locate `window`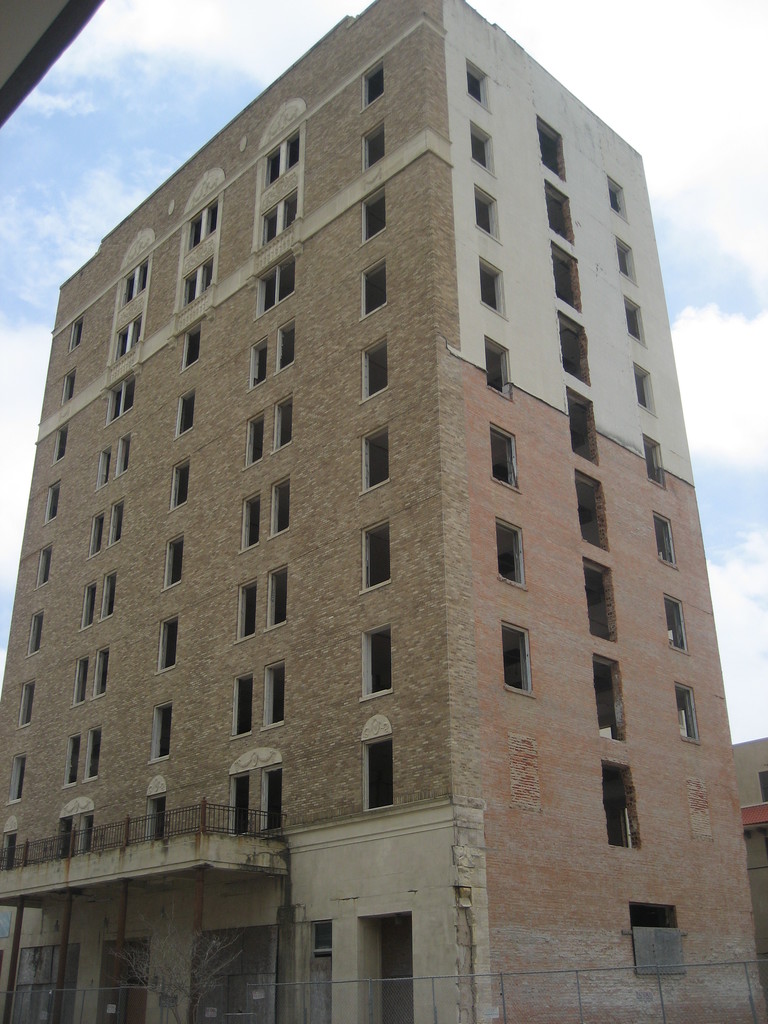
[x1=7, y1=754, x2=26, y2=803]
